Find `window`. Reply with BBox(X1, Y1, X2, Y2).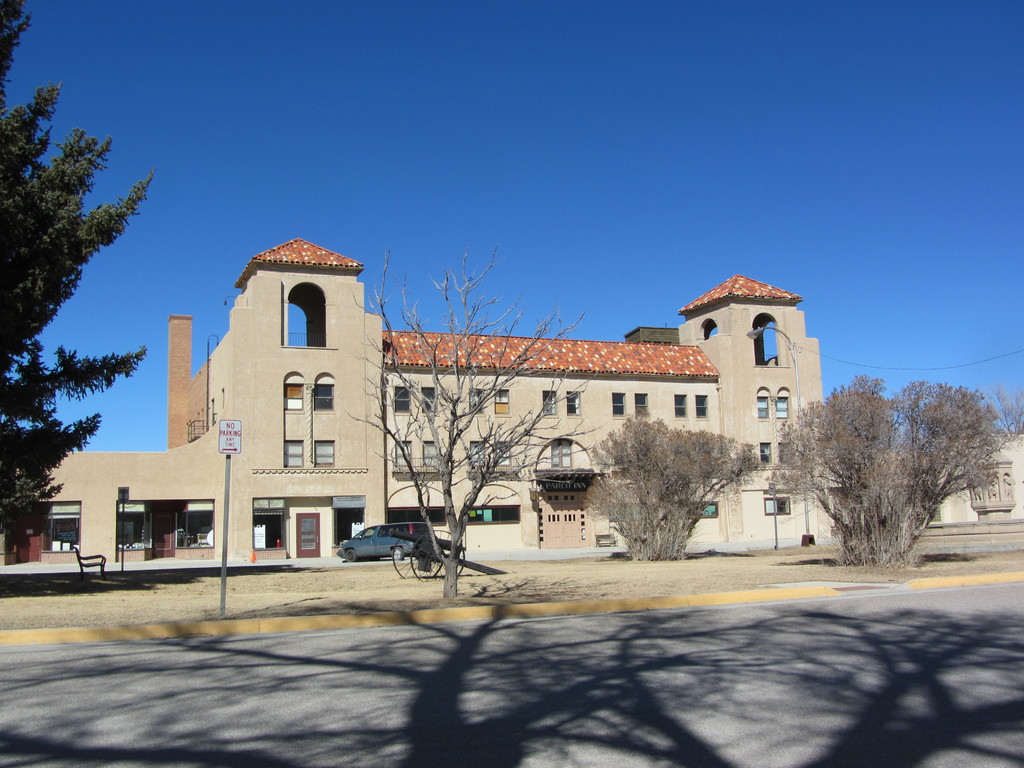
BBox(691, 394, 708, 417).
